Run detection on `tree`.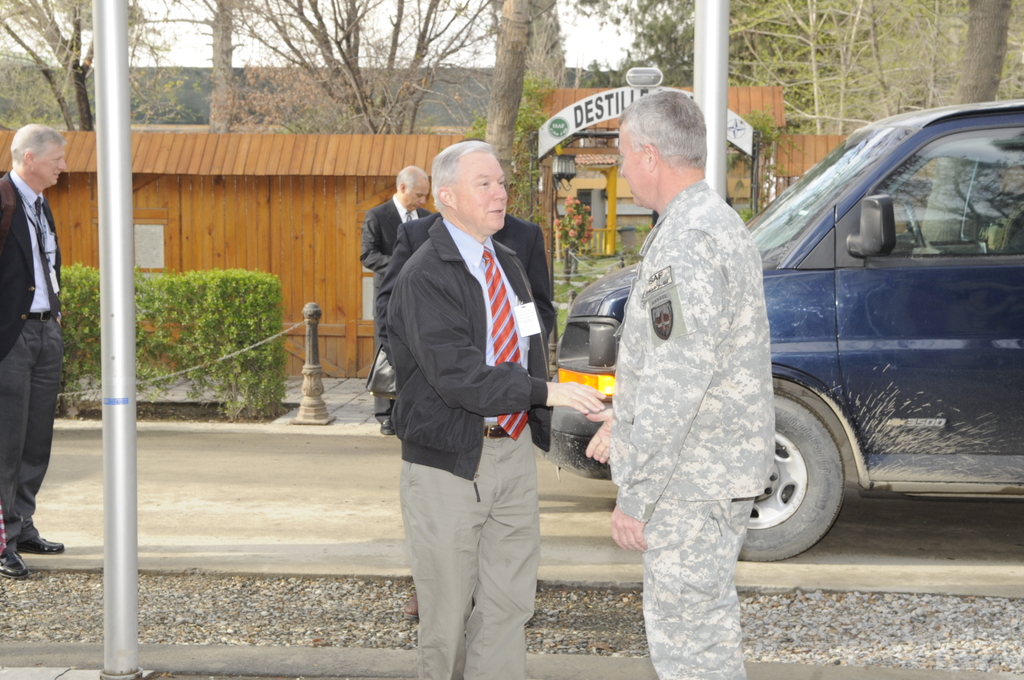
Result: bbox=(472, 0, 565, 191).
